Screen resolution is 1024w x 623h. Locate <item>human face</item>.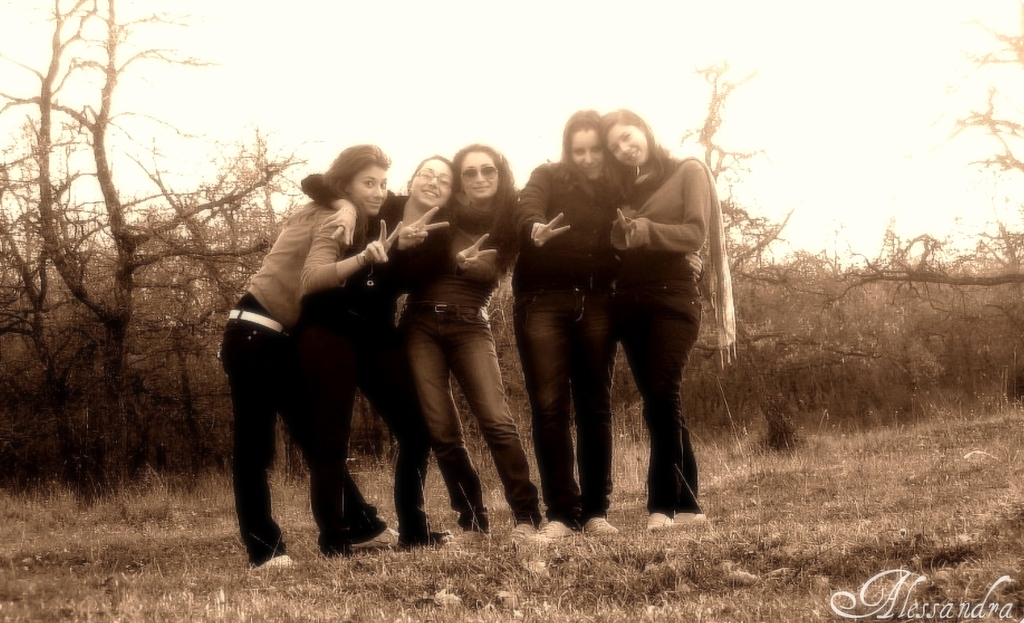
box(570, 131, 610, 185).
